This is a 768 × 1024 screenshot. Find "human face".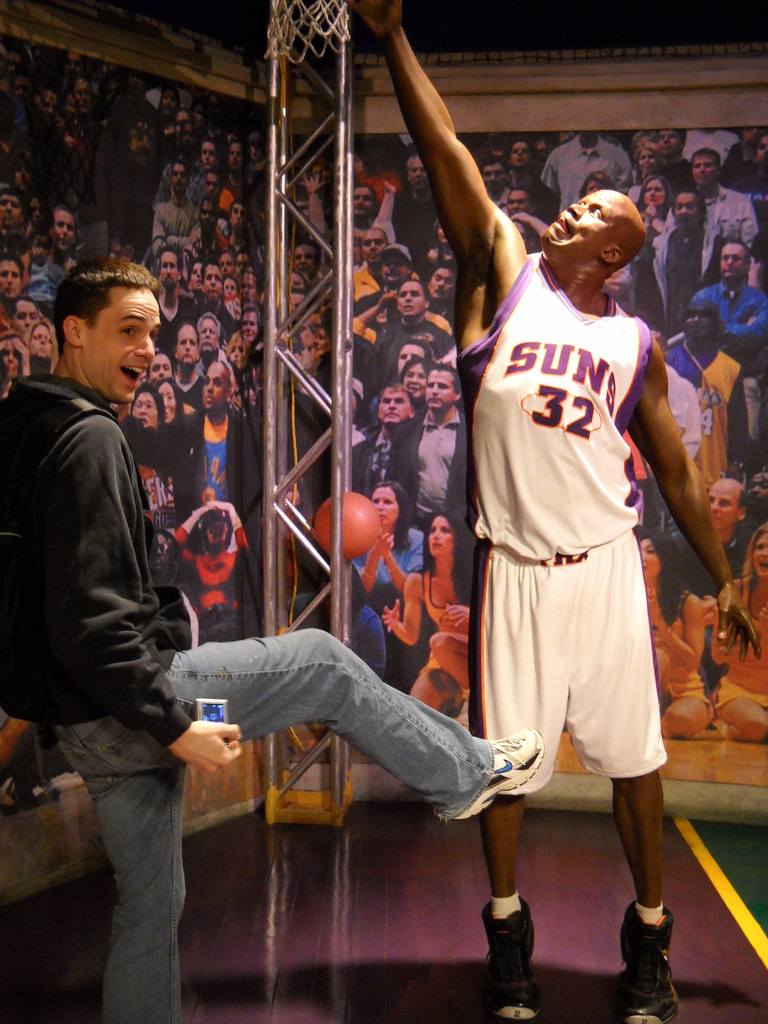
Bounding box: [x1=159, y1=252, x2=178, y2=282].
